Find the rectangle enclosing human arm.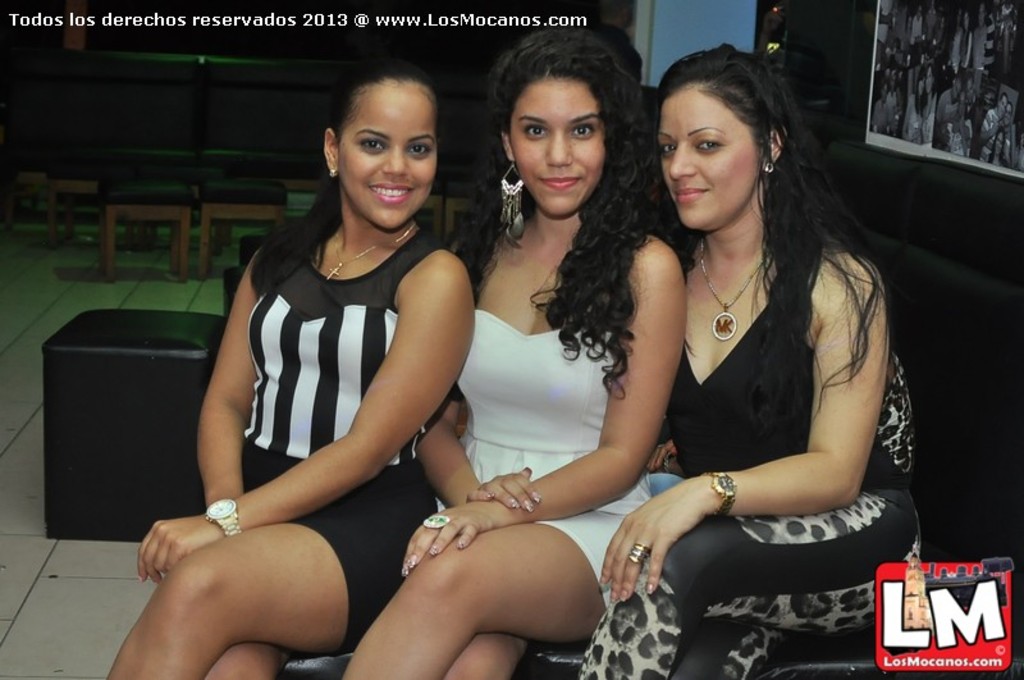
pyautogui.locateOnScreen(977, 118, 1002, 141).
